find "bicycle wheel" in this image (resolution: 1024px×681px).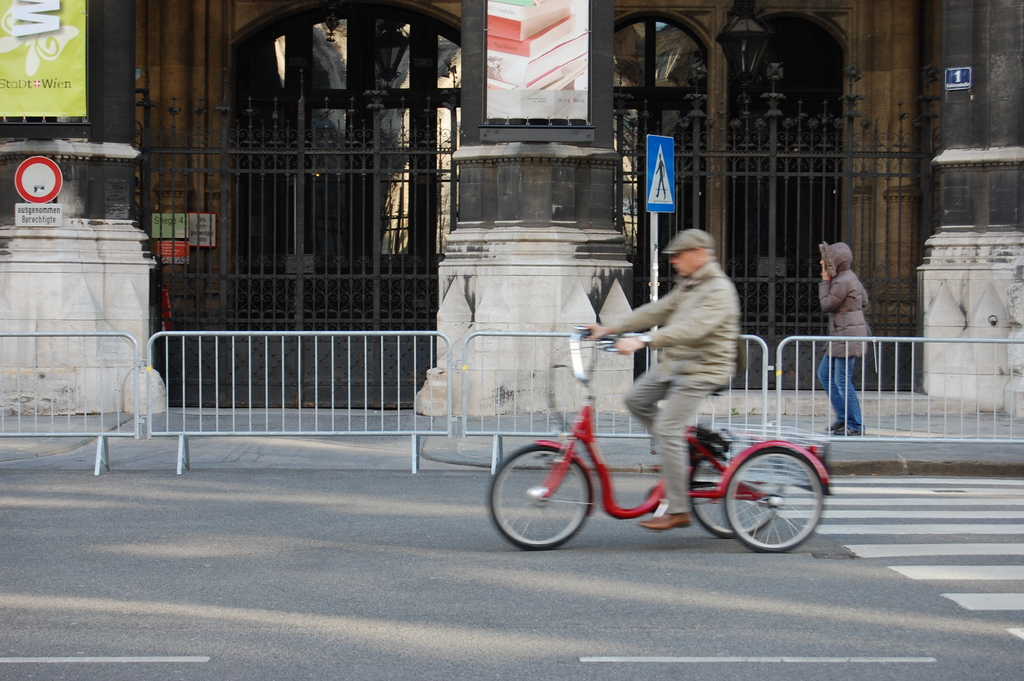
<region>489, 444, 593, 552</region>.
